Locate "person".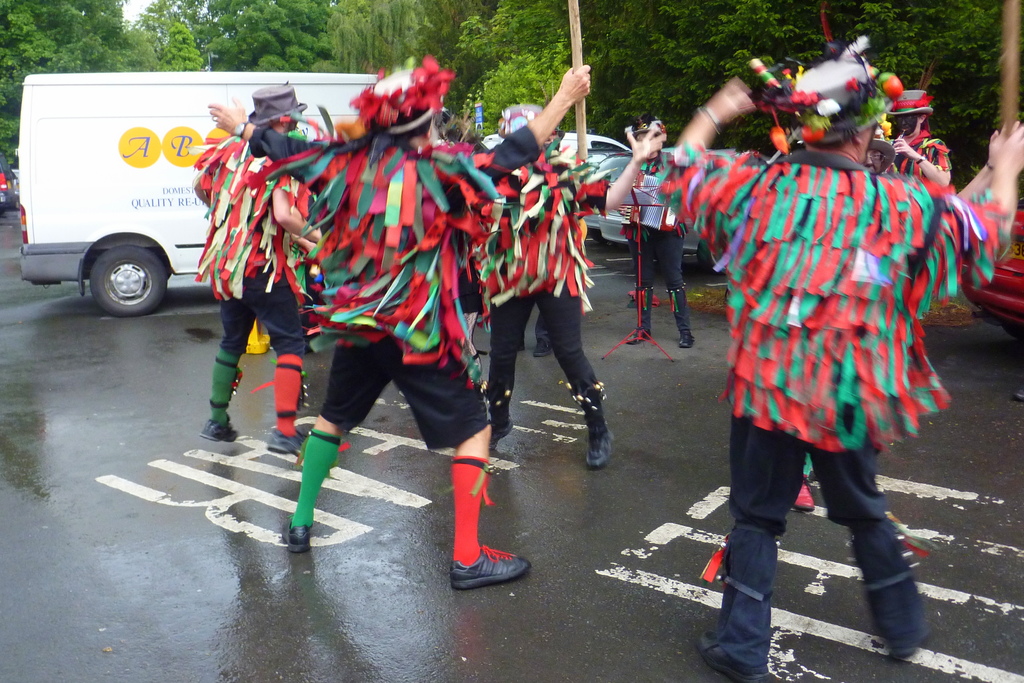
Bounding box: bbox=(614, 120, 701, 352).
